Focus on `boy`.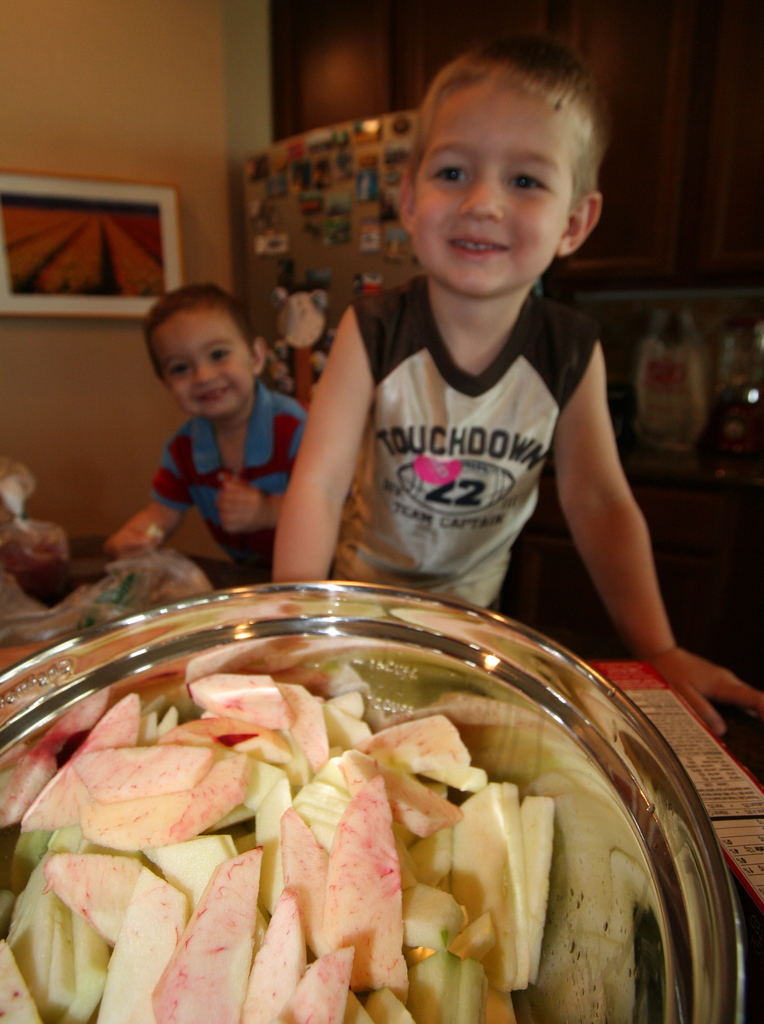
Focused at [x1=277, y1=51, x2=763, y2=746].
